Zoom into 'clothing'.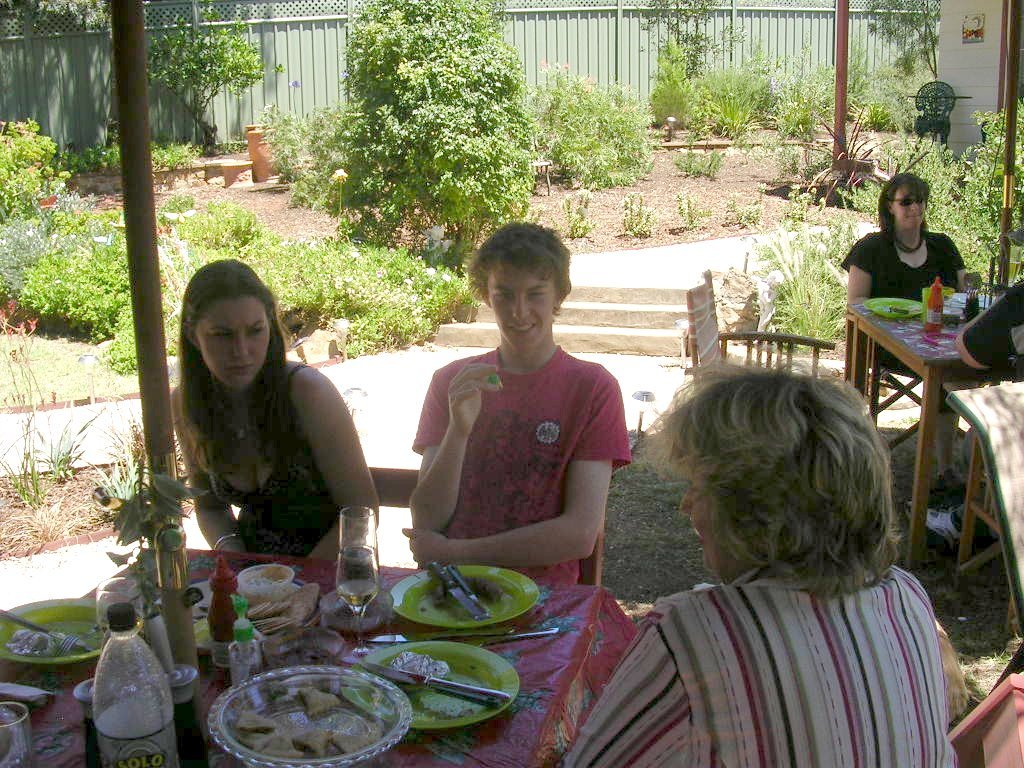
Zoom target: [204, 364, 345, 564].
